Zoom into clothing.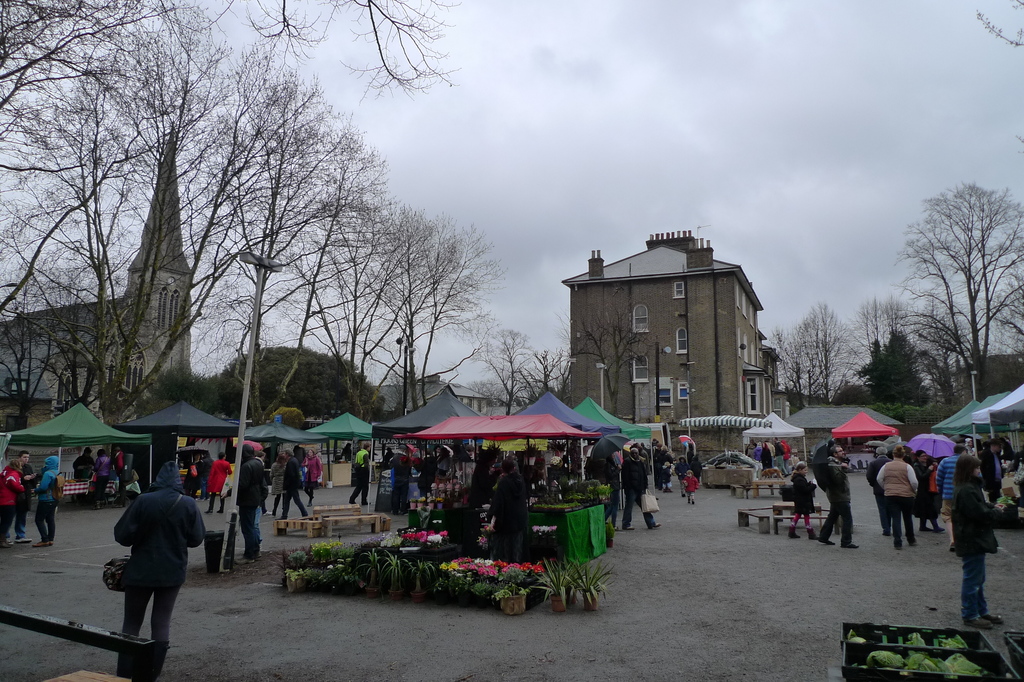
Zoom target: <box>0,455,28,543</box>.
